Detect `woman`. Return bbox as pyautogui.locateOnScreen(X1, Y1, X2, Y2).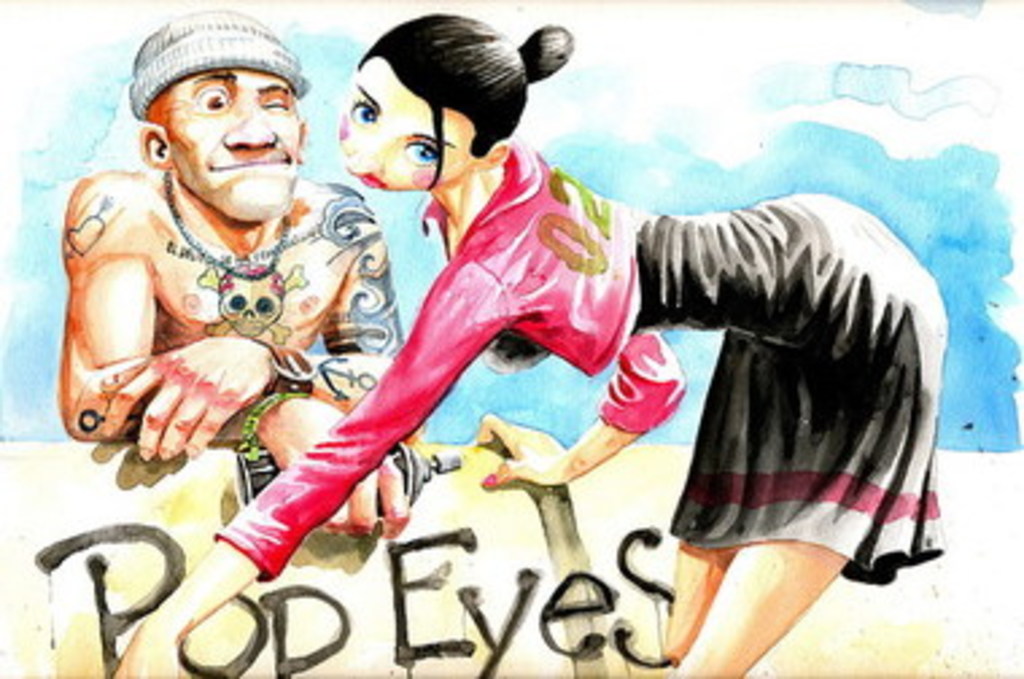
pyautogui.locateOnScreen(105, 11, 954, 676).
